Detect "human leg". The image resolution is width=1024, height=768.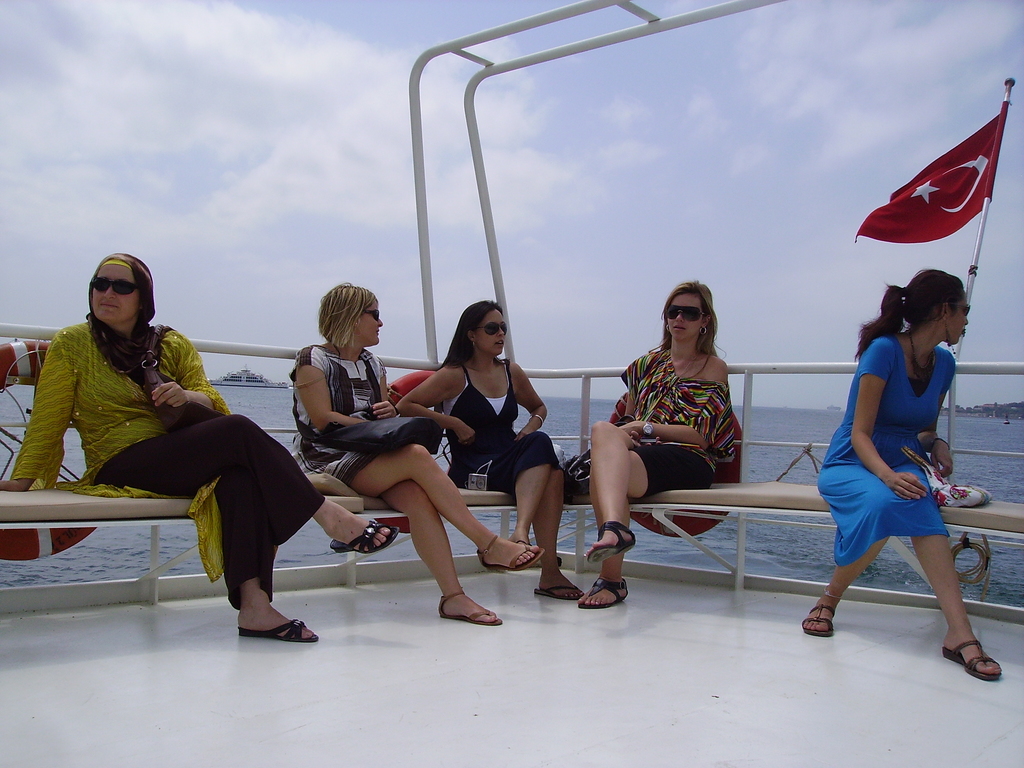
{"left": 572, "top": 447, "right": 715, "bottom": 605}.
